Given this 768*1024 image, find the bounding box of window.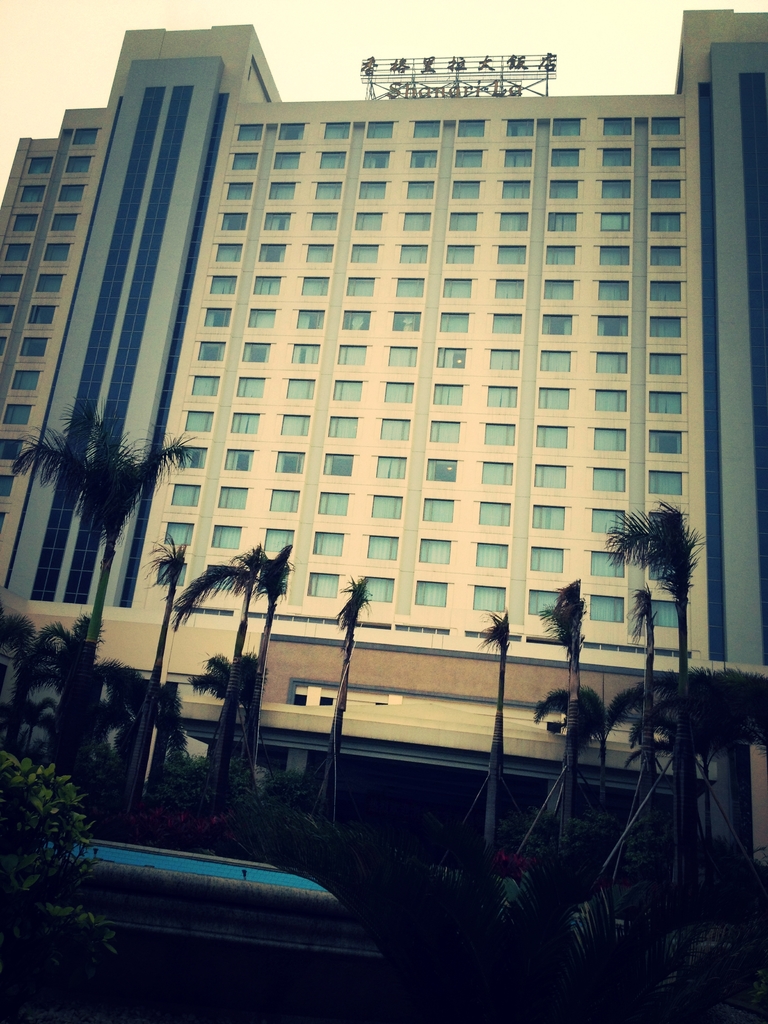
<box>369,495,401,518</box>.
